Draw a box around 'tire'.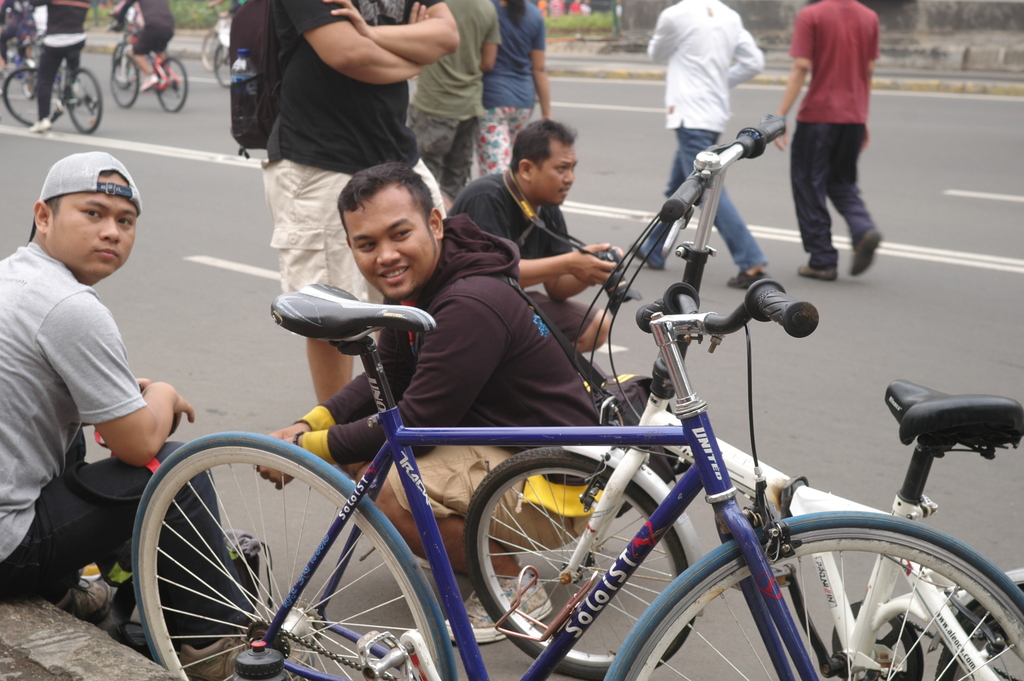
bbox(66, 67, 102, 136).
